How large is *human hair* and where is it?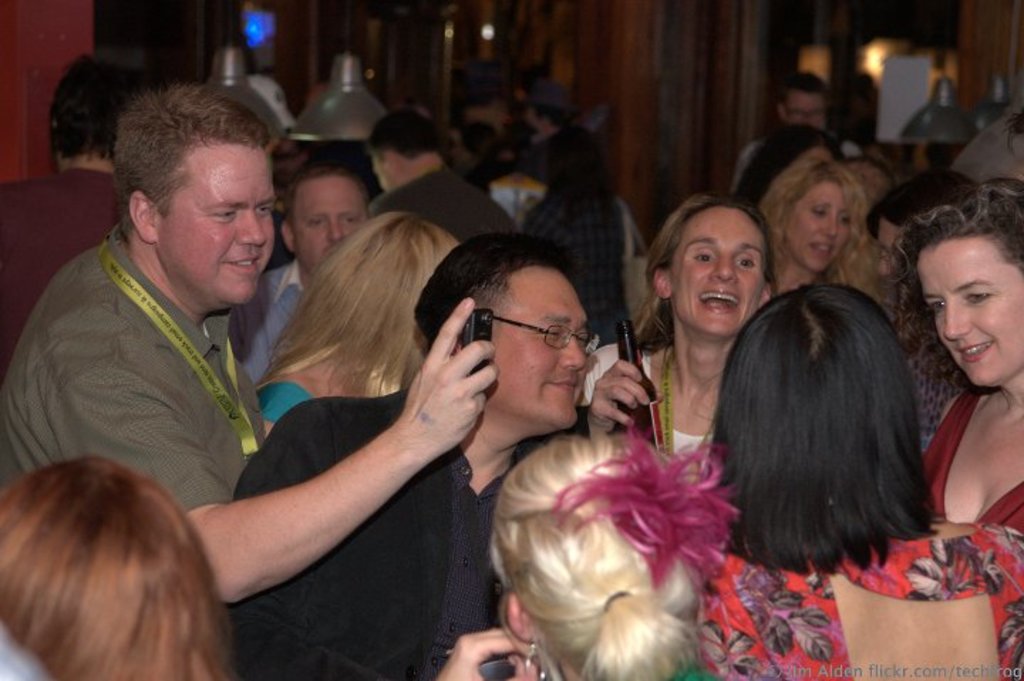
Bounding box: region(757, 145, 870, 276).
